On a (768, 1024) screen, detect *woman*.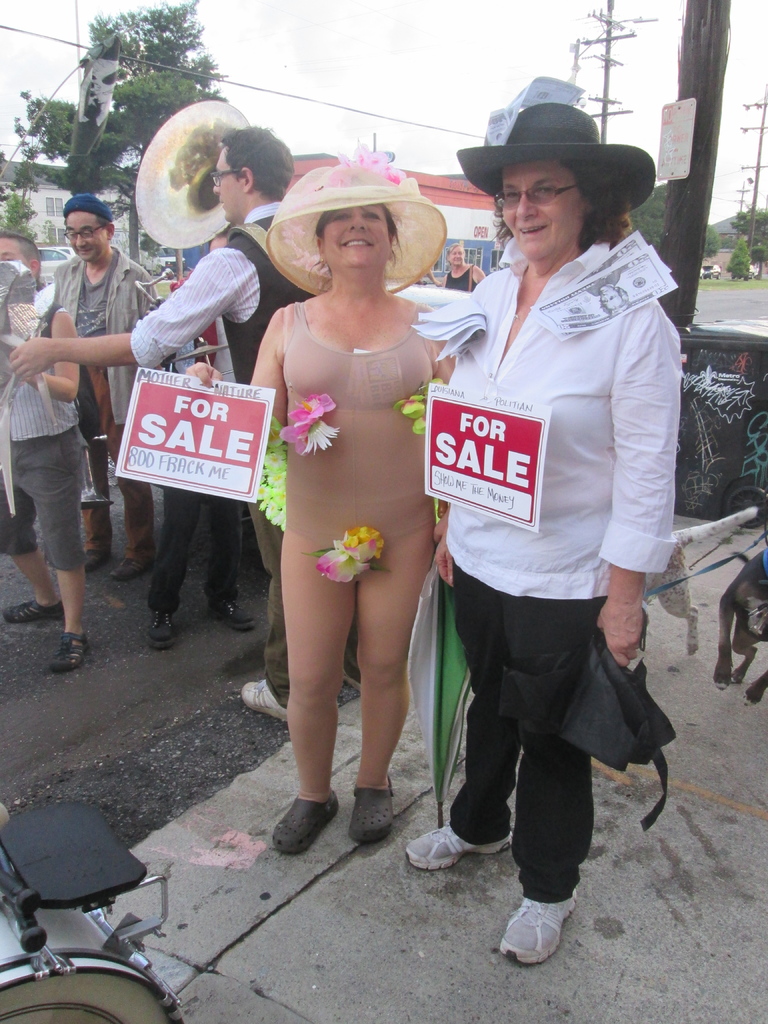
Rect(242, 106, 469, 835).
